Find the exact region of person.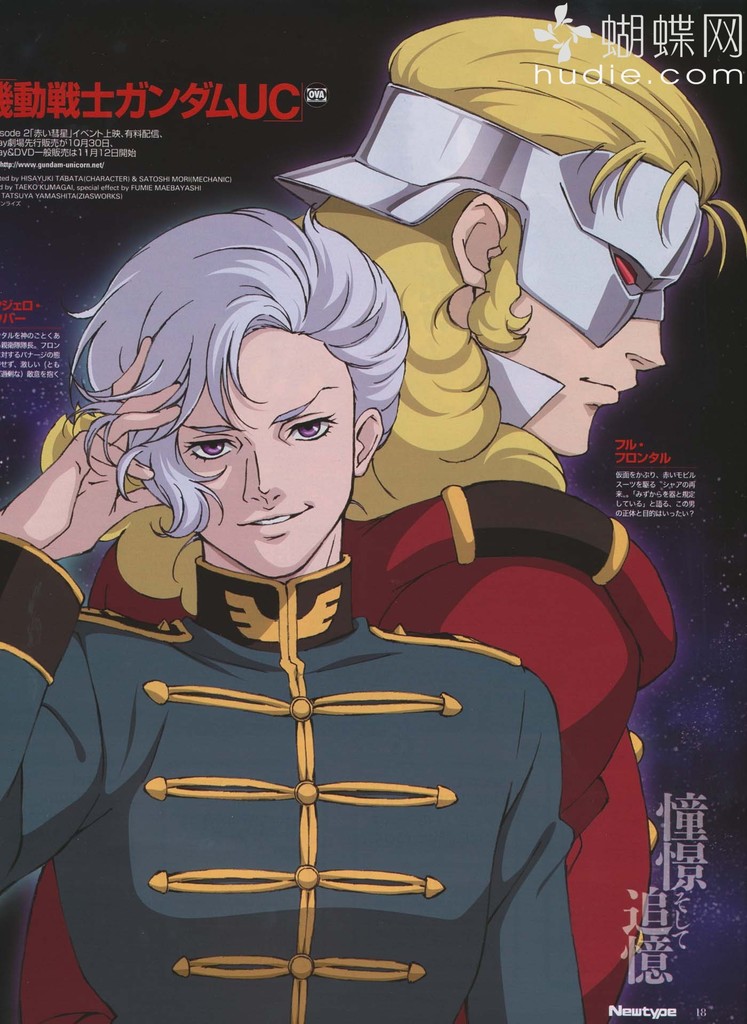
Exact region: region(0, 19, 746, 1019).
